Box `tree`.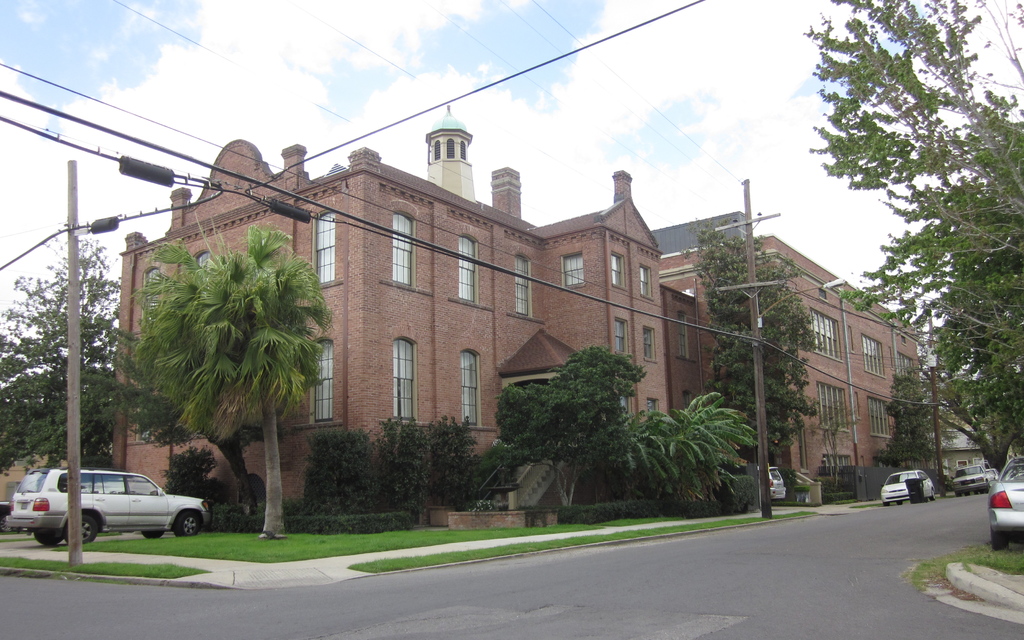
(left=792, top=0, right=1014, bottom=476).
